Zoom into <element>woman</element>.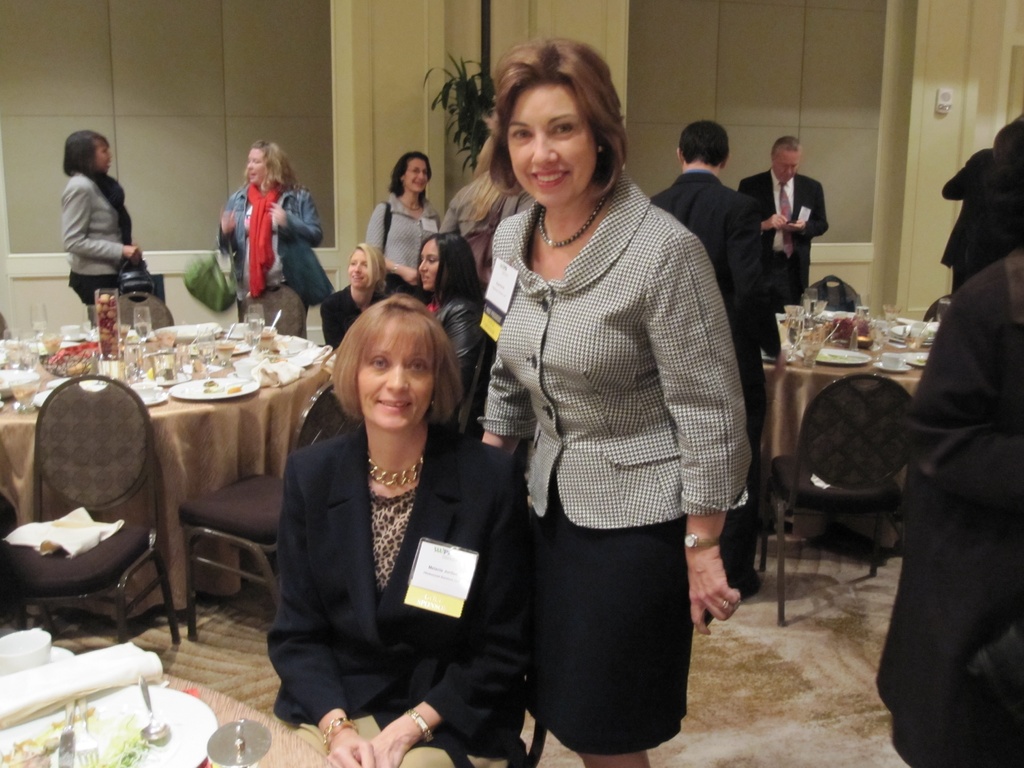
Zoom target: (323,241,415,348).
